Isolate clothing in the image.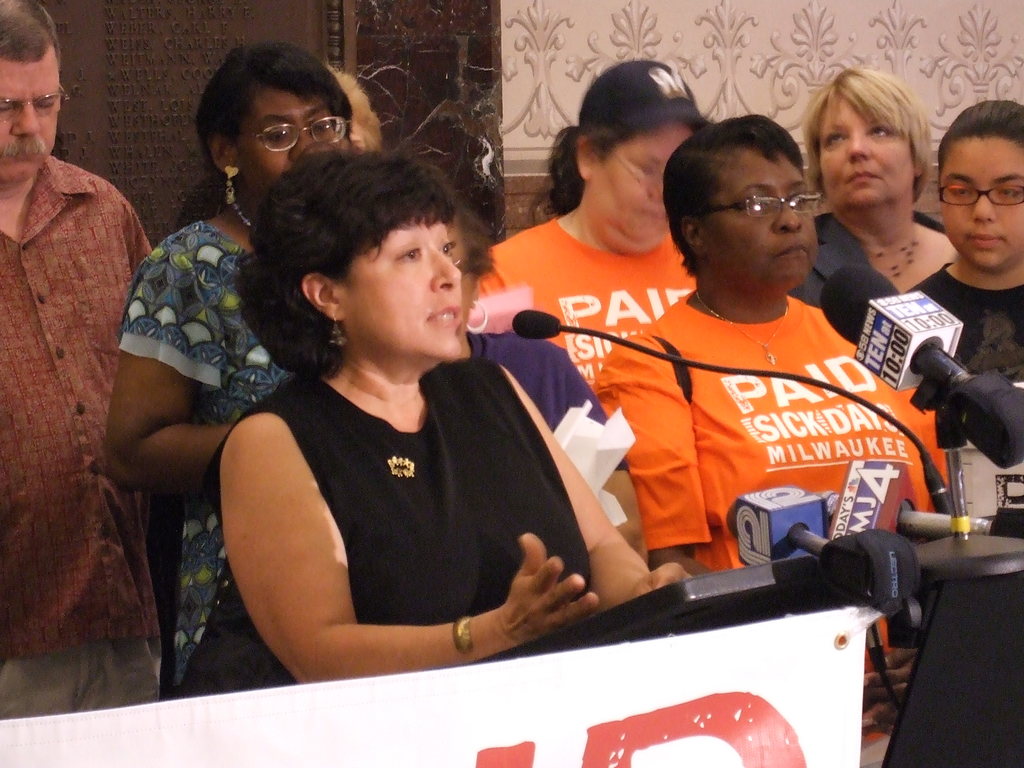
Isolated region: (593, 289, 950, 575).
